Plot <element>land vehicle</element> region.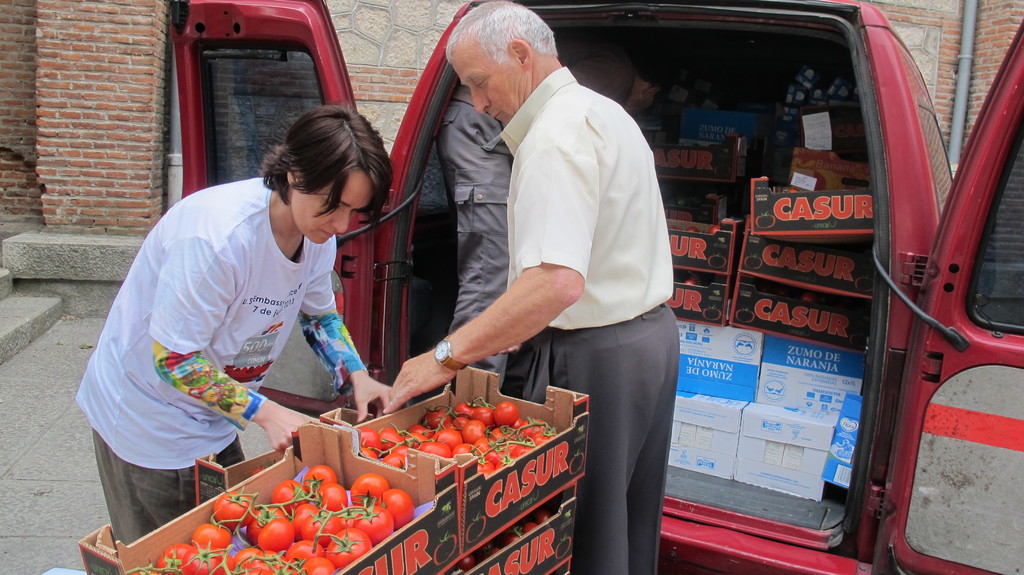
Plotted at locate(166, 0, 1023, 574).
